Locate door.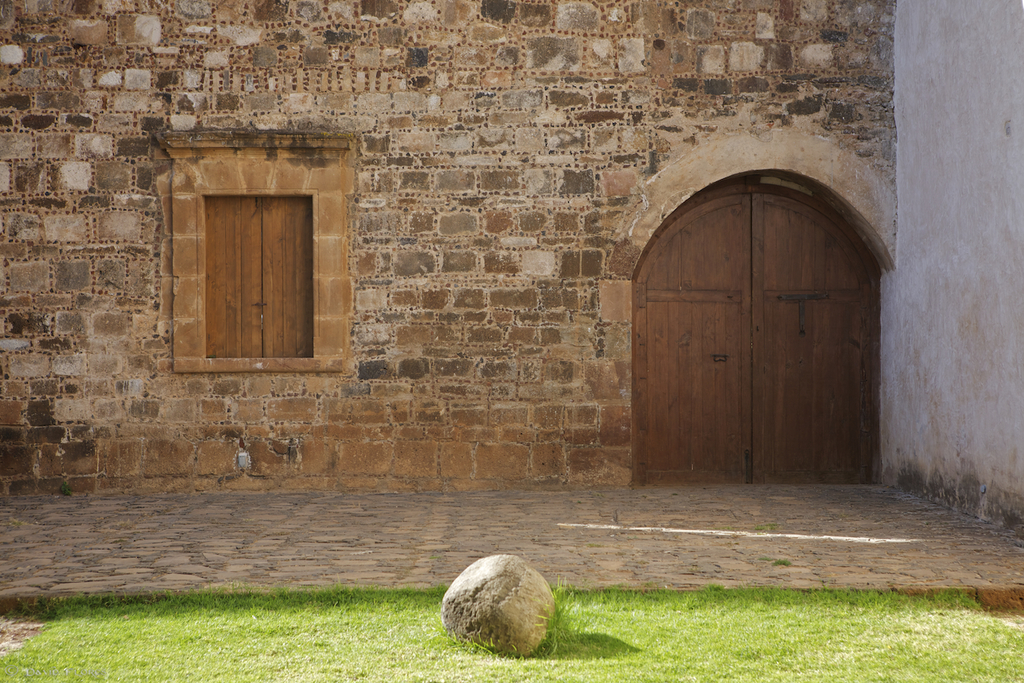
Bounding box: [633, 183, 869, 483].
